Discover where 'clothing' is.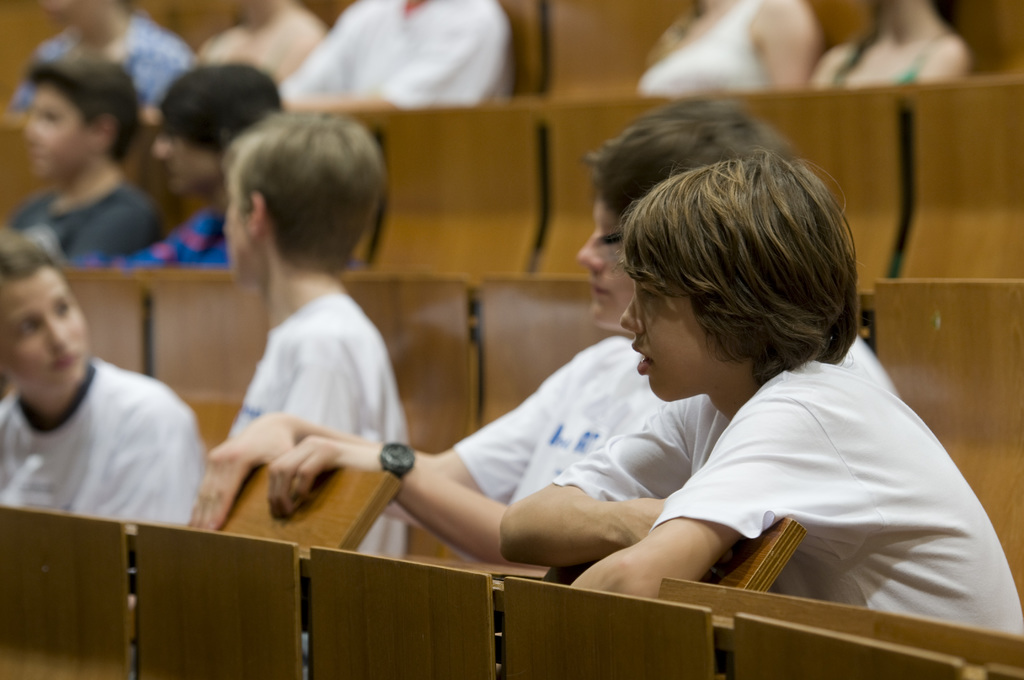
Discovered at (103, 206, 244, 270).
